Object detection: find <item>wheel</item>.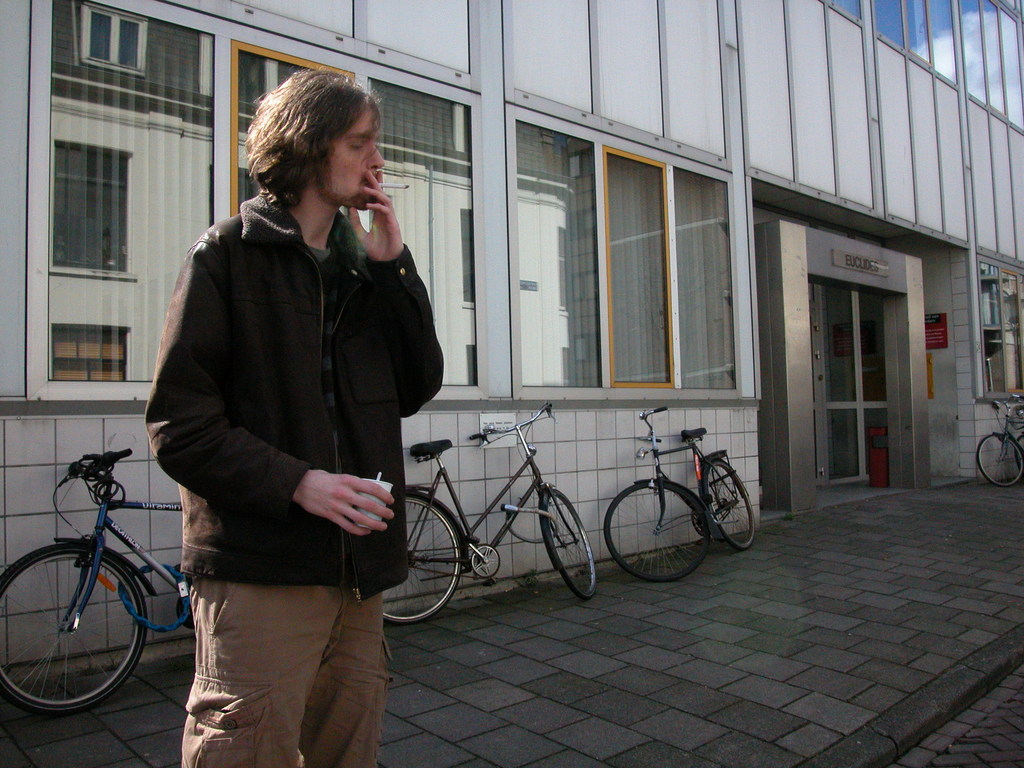
[left=538, top=486, right=602, bottom=600].
